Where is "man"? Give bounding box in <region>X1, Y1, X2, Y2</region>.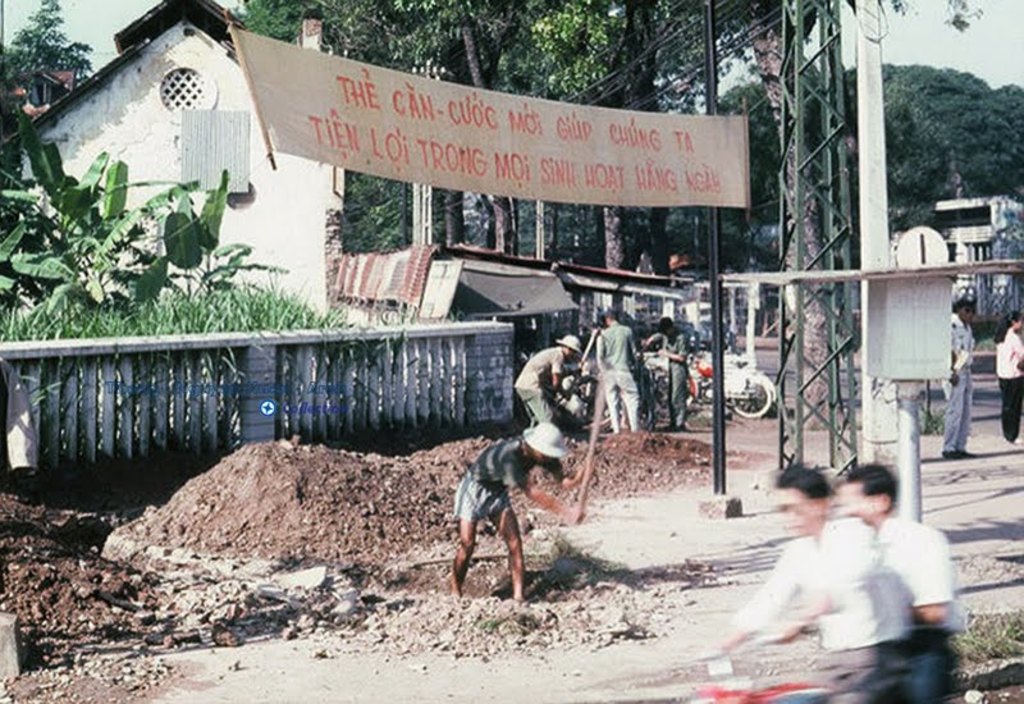
<region>946, 298, 972, 456</region>.
